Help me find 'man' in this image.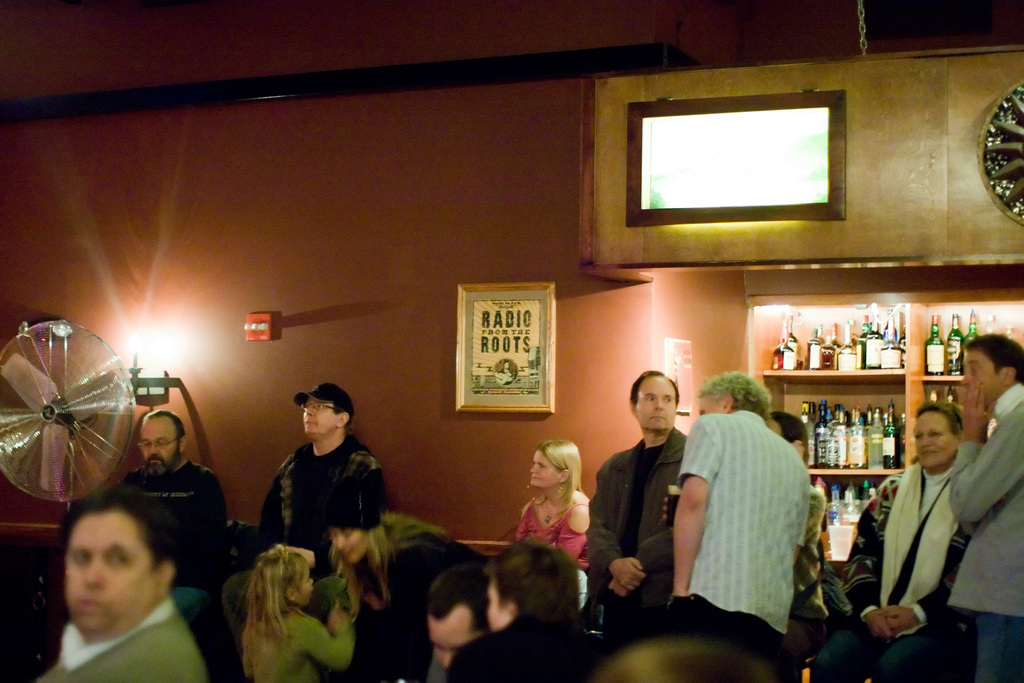
Found it: 927/331/1023/682.
